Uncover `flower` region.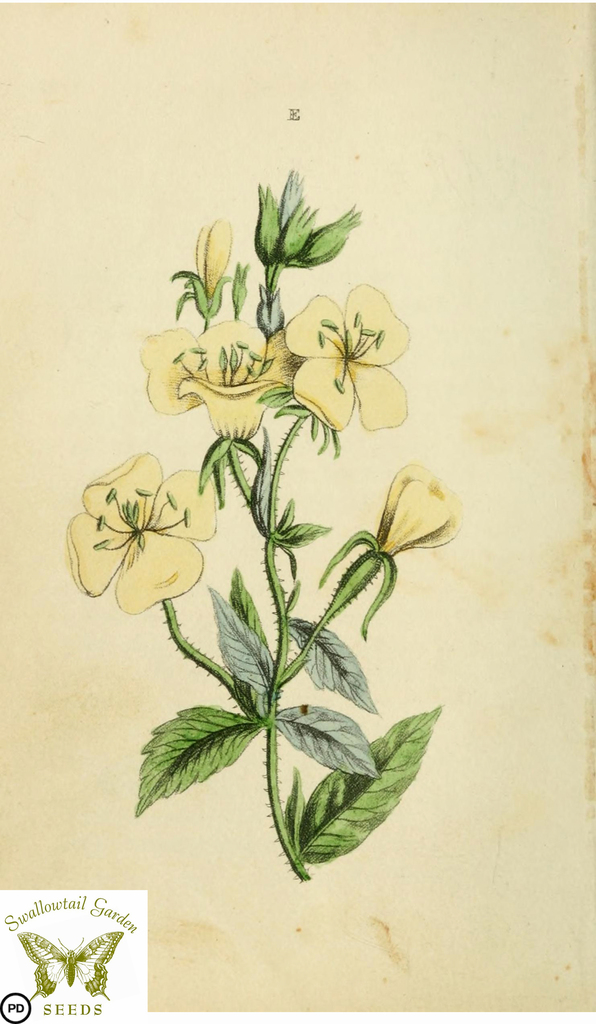
Uncovered: [280,195,320,258].
